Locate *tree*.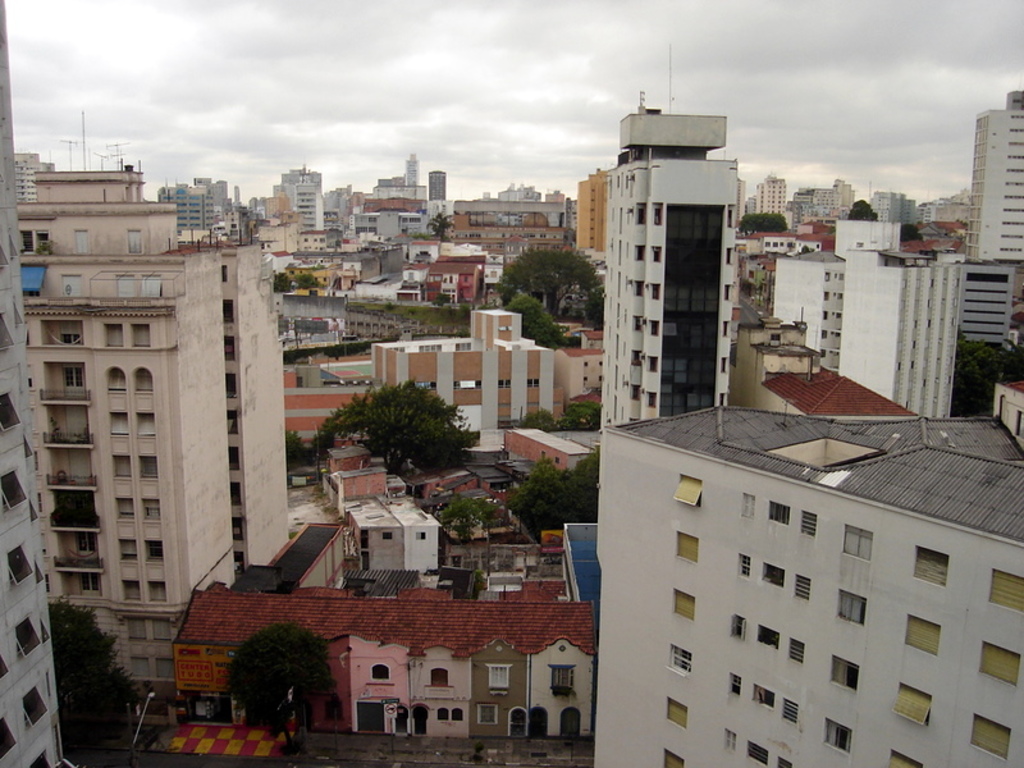
Bounding box: (497, 247, 598, 353).
